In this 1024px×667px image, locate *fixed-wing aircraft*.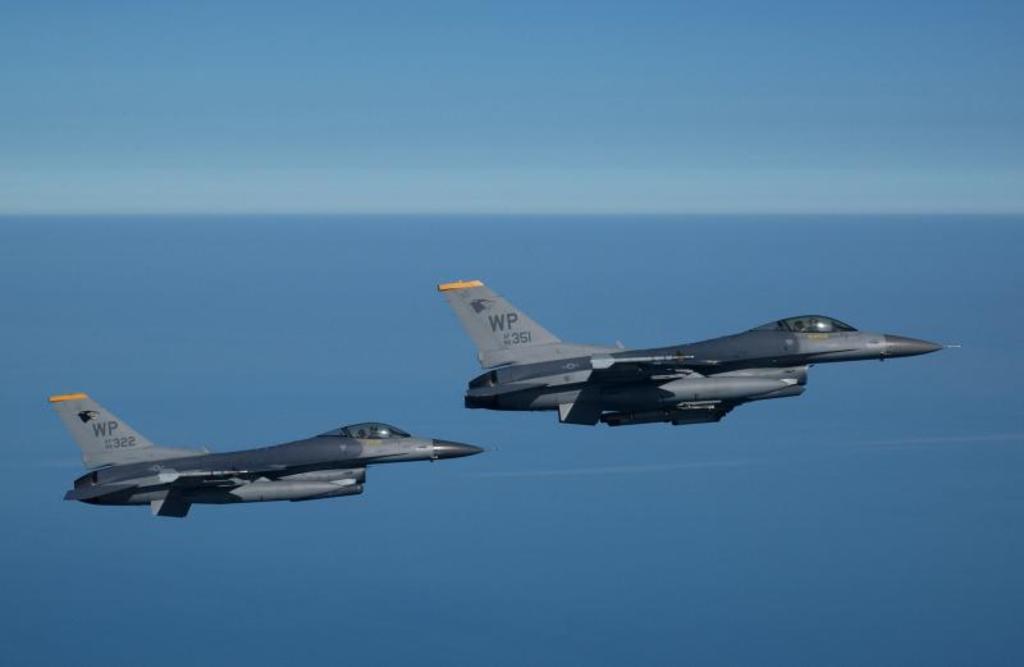
Bounding box: Rect(440, 278, 961, 429).
